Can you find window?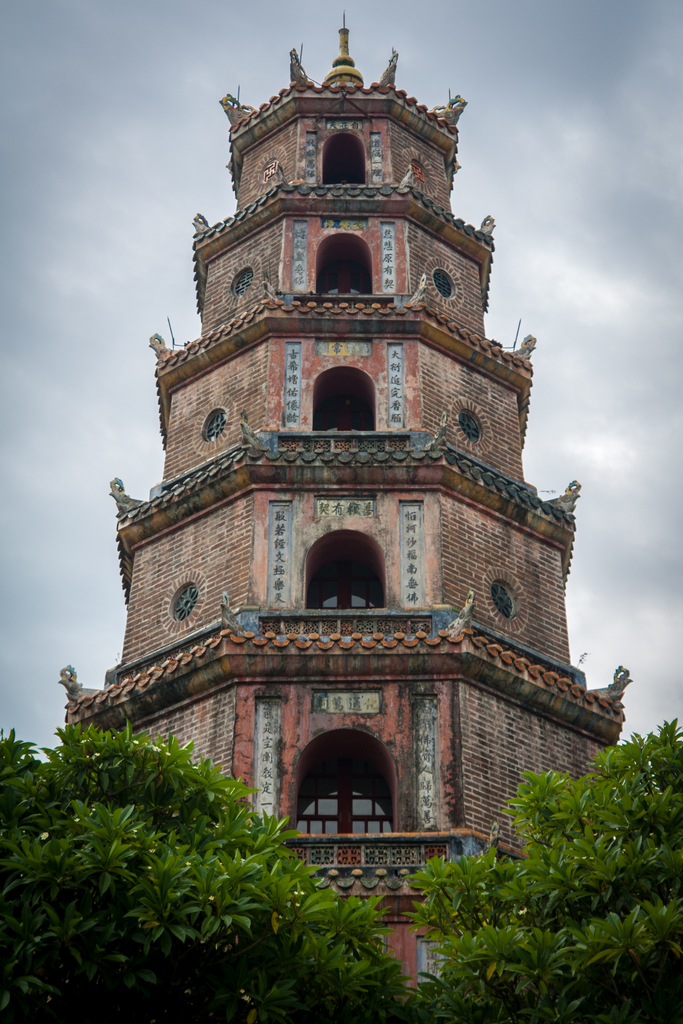
Yes, bounding box: 201 406 232 436.
